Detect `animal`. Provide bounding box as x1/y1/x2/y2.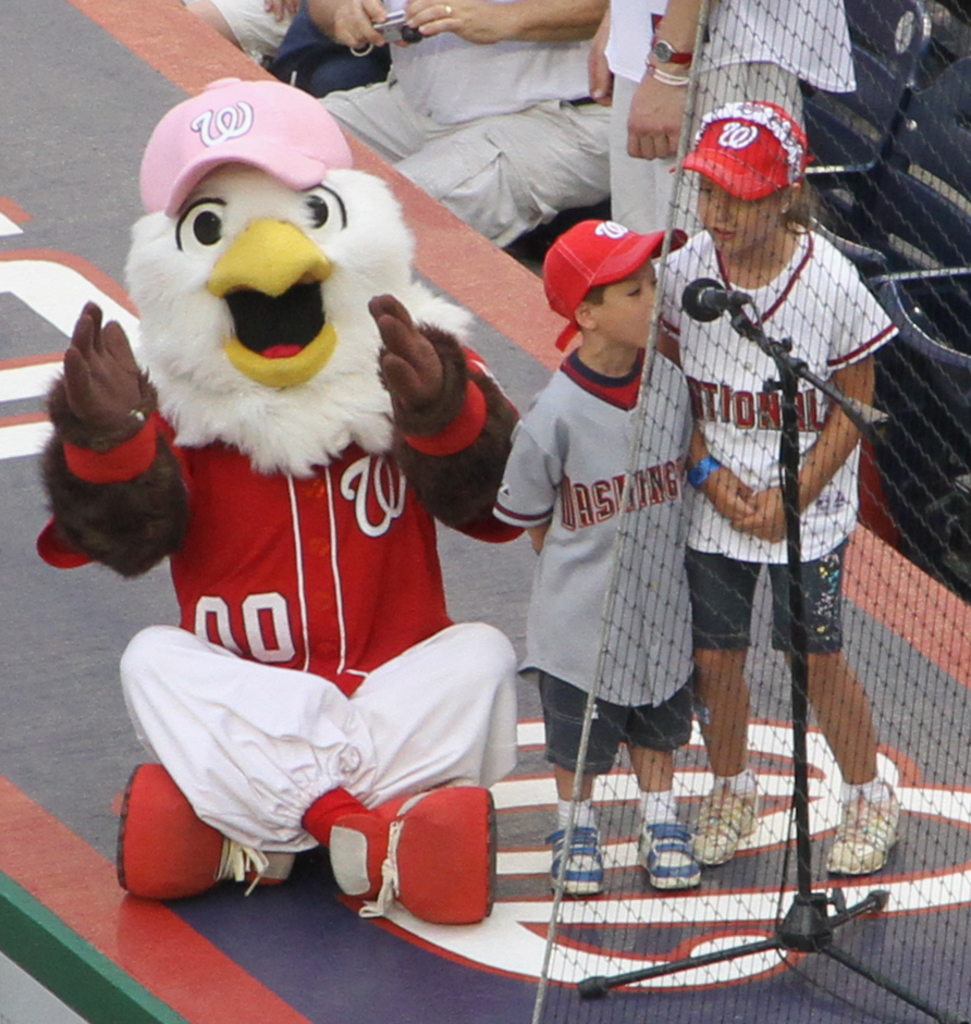
34/169/530/926.
